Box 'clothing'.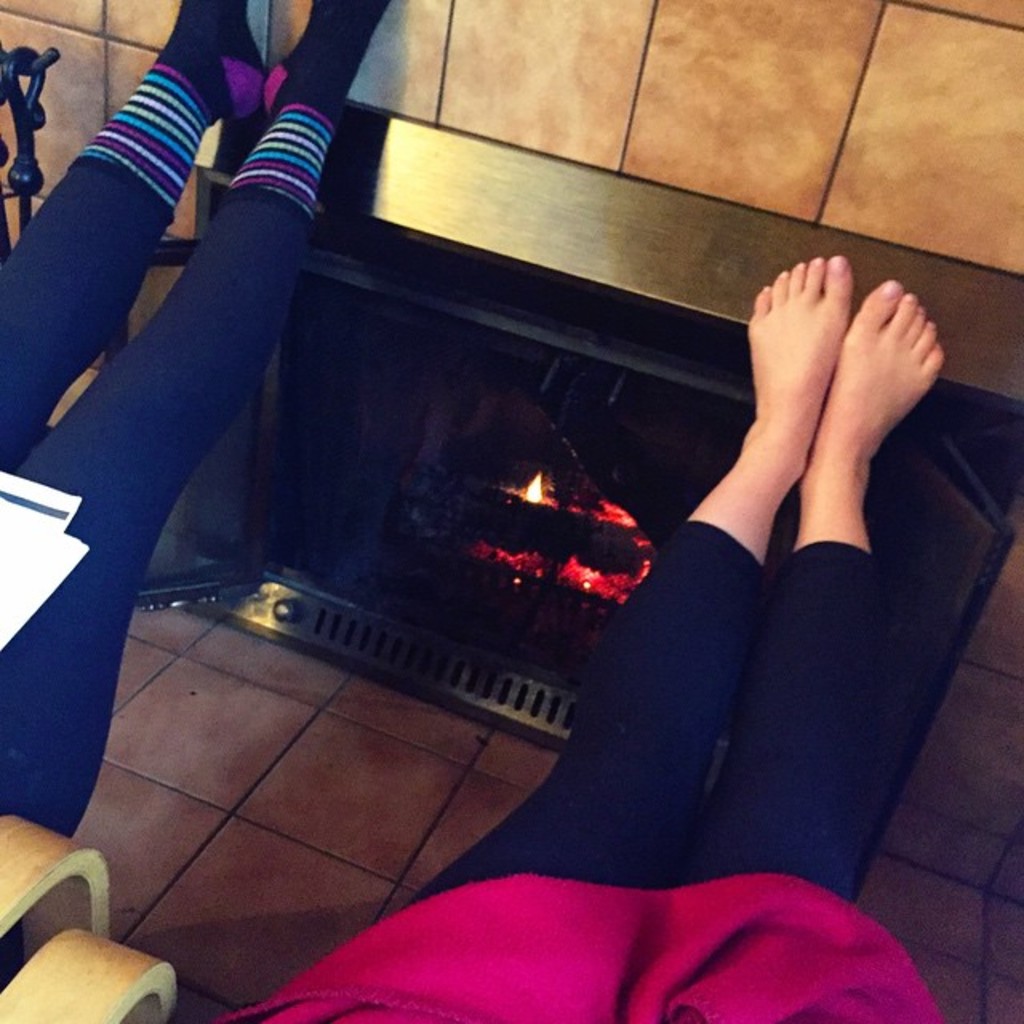
<bbox>0, 154, 302, 835</bbox>.
